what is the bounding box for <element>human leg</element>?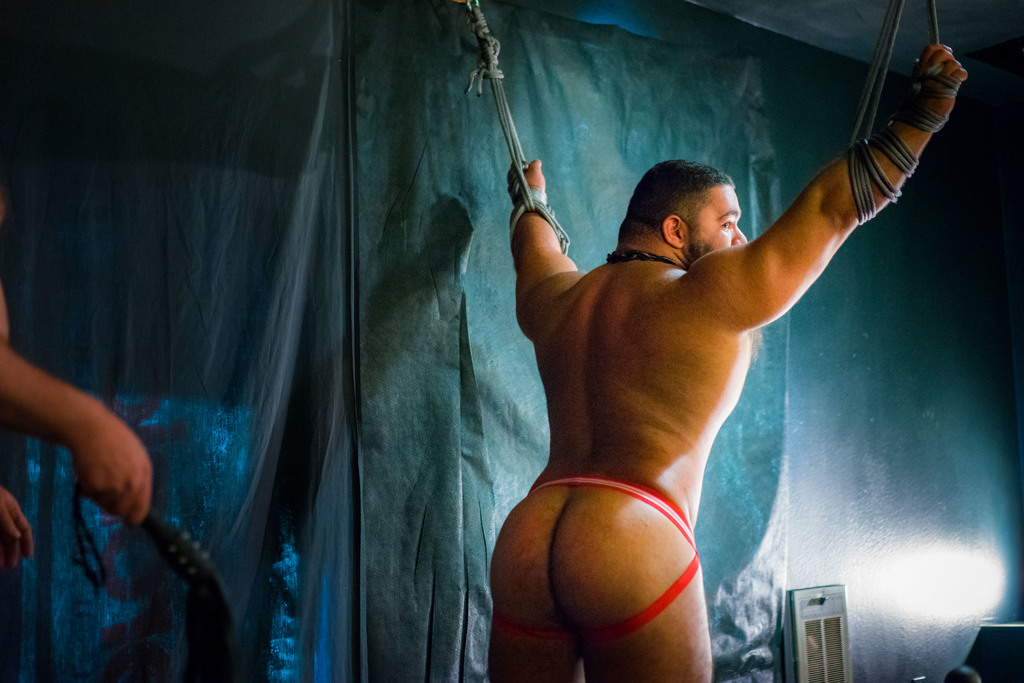
x1=488, y1=520, x2=572, y2=671.
